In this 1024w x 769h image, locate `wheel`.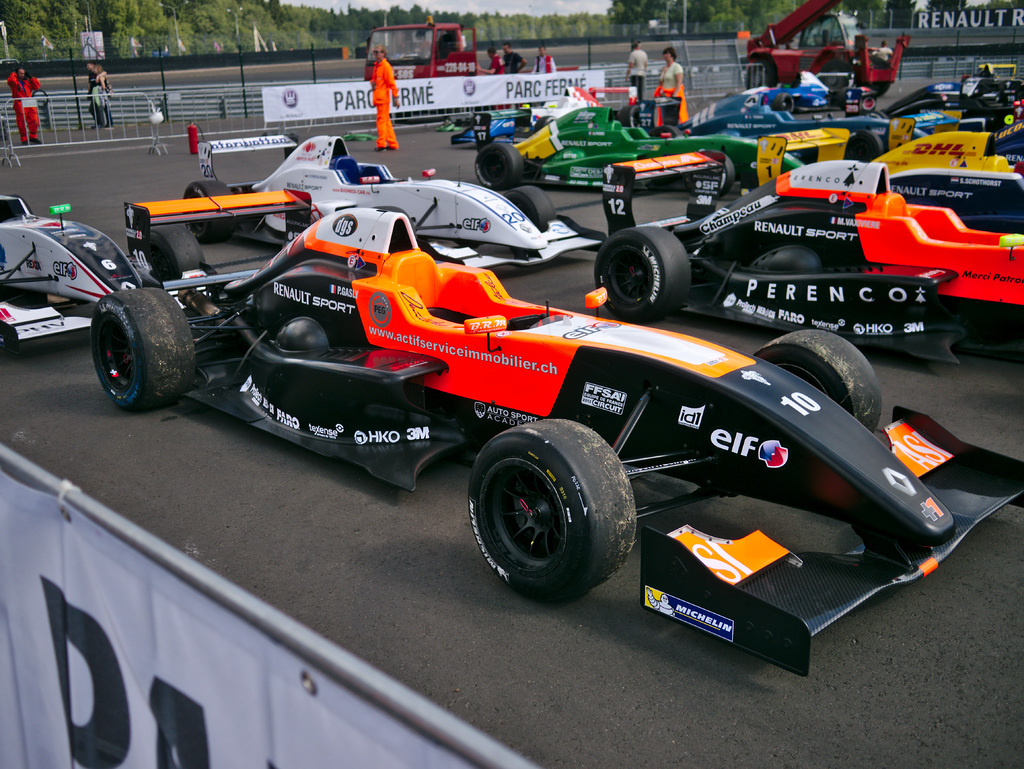
Bounding box: (471, 140, 524, 190).
